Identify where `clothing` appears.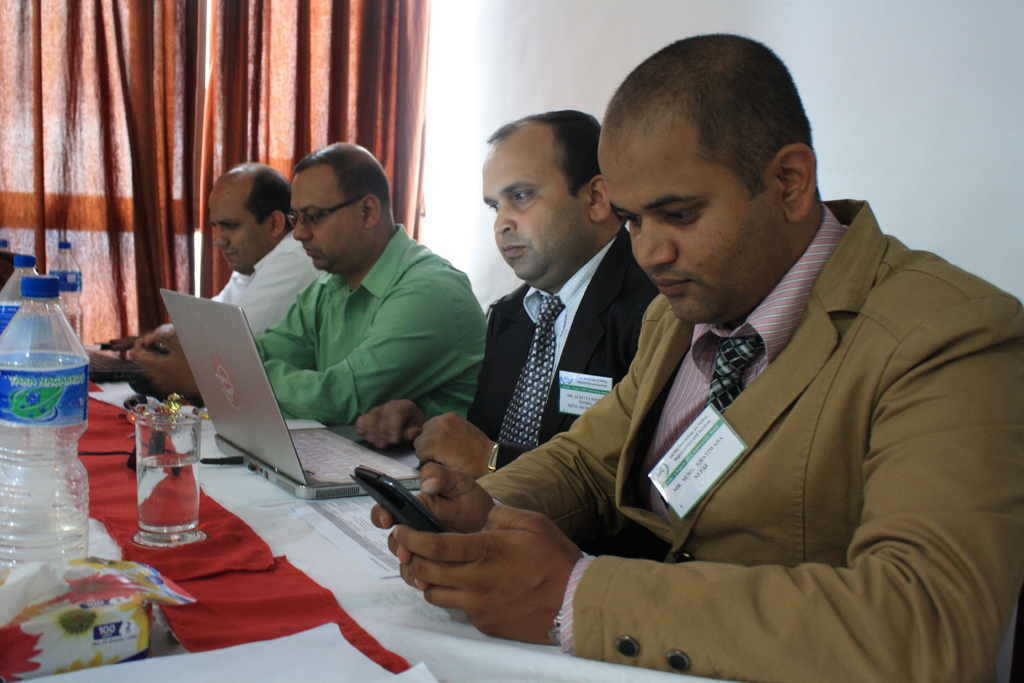
Appears at select_region(481, 203, 1023, 682).
